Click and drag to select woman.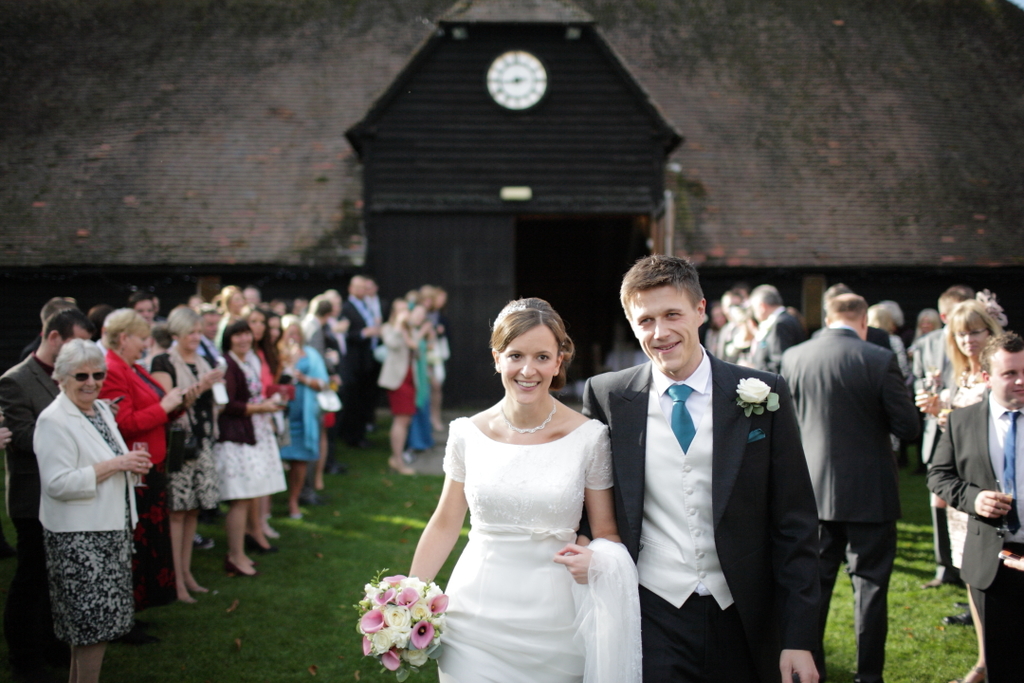
Selection: region(399, 303, 648, 670).
